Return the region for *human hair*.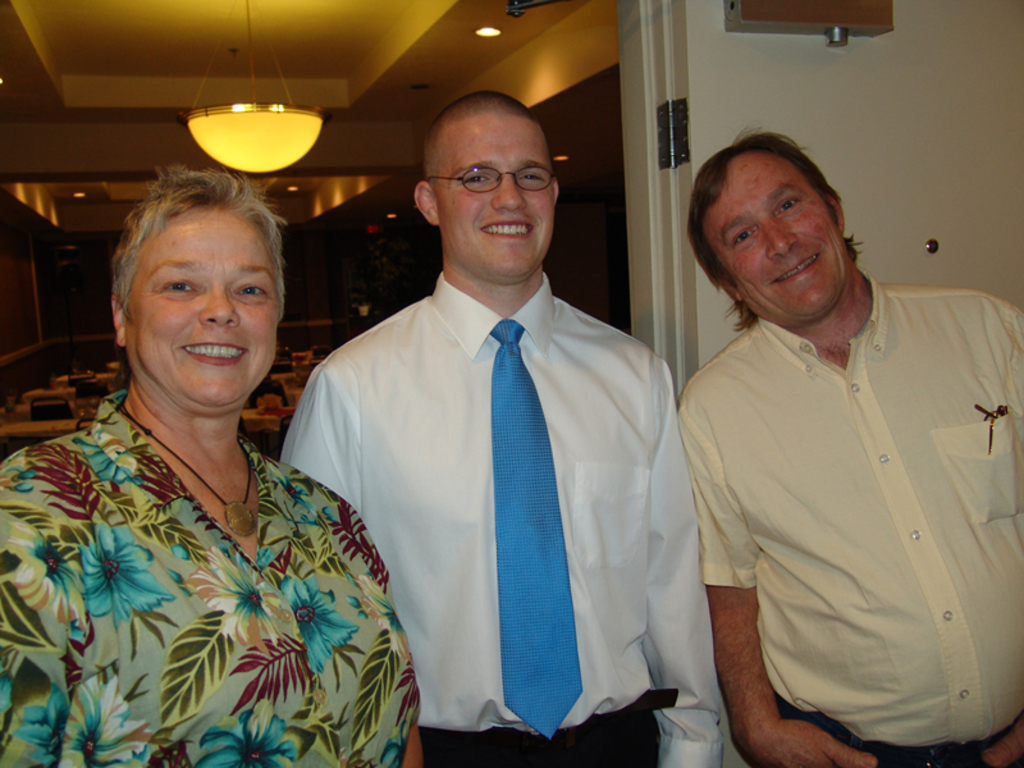
bbox(108, 163, 287, 316).
